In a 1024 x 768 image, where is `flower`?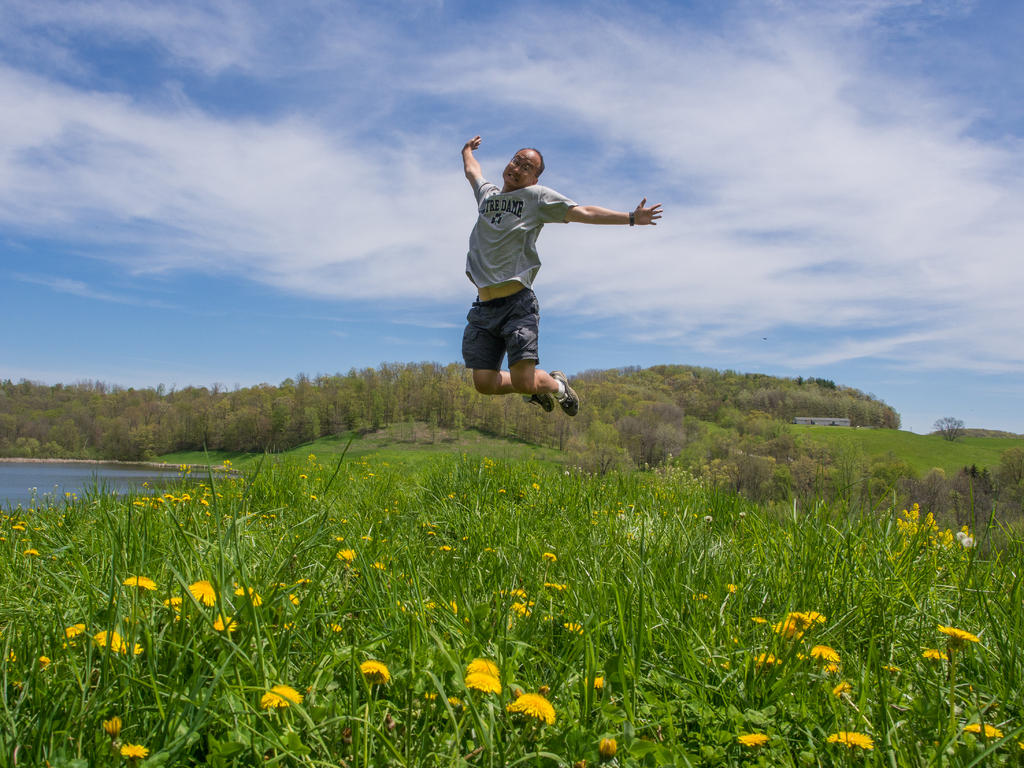
l=463, t=673, r=504, b=696.
